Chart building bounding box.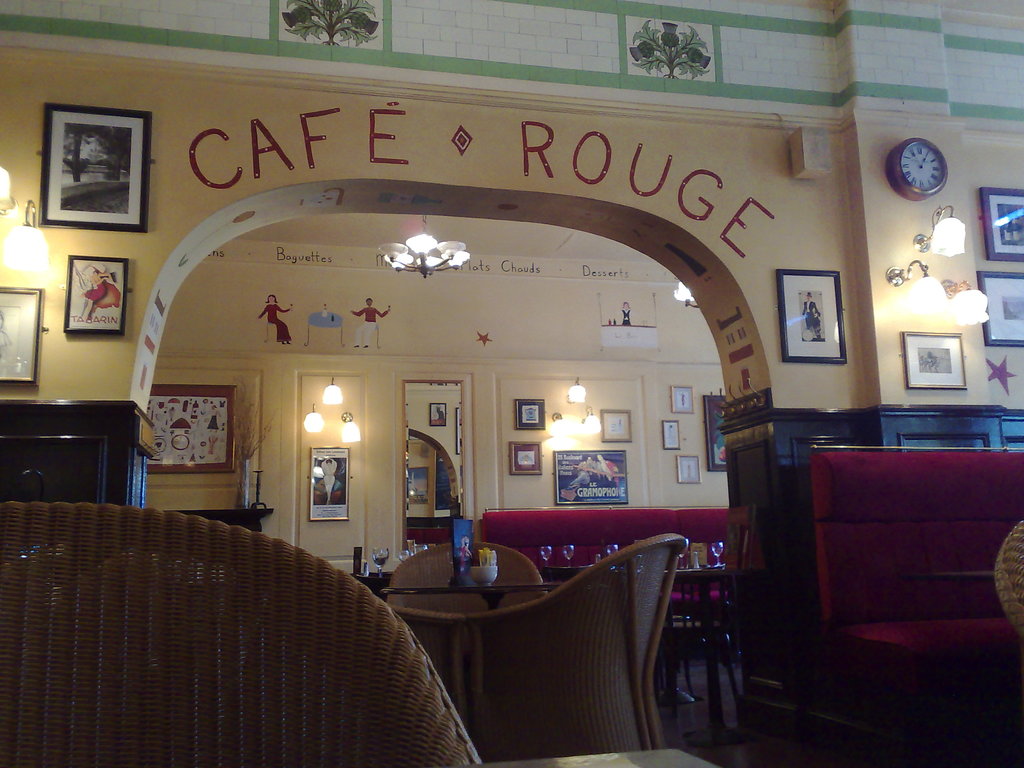
Charted: [0, 0, 1023, 767].
